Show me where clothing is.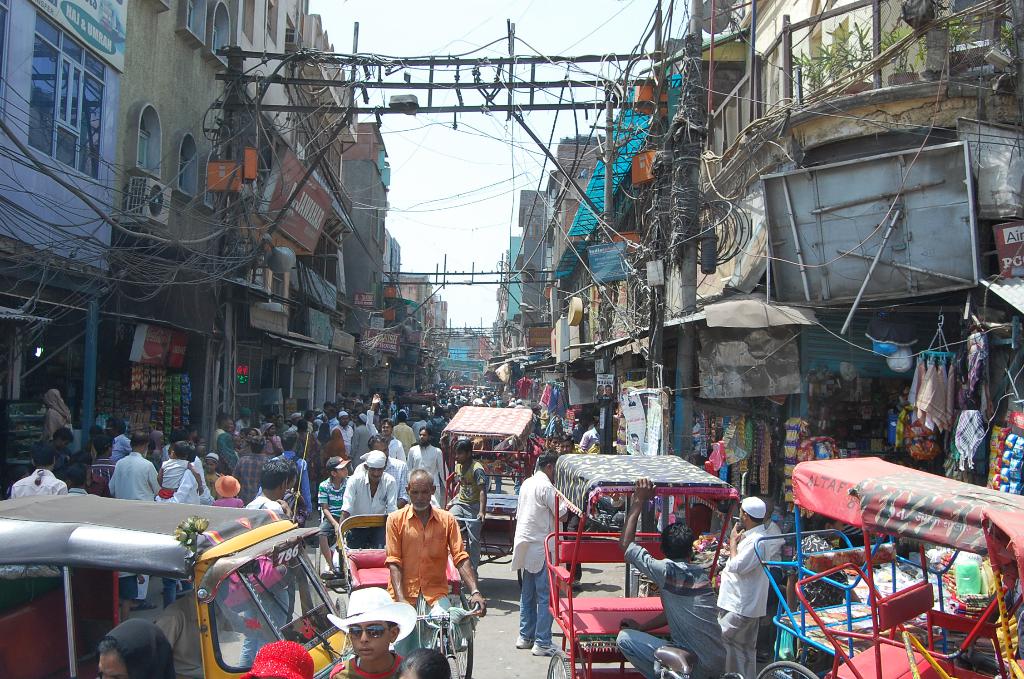
clothing is at [x1=613, y1=543, x2=731, y2=672].
